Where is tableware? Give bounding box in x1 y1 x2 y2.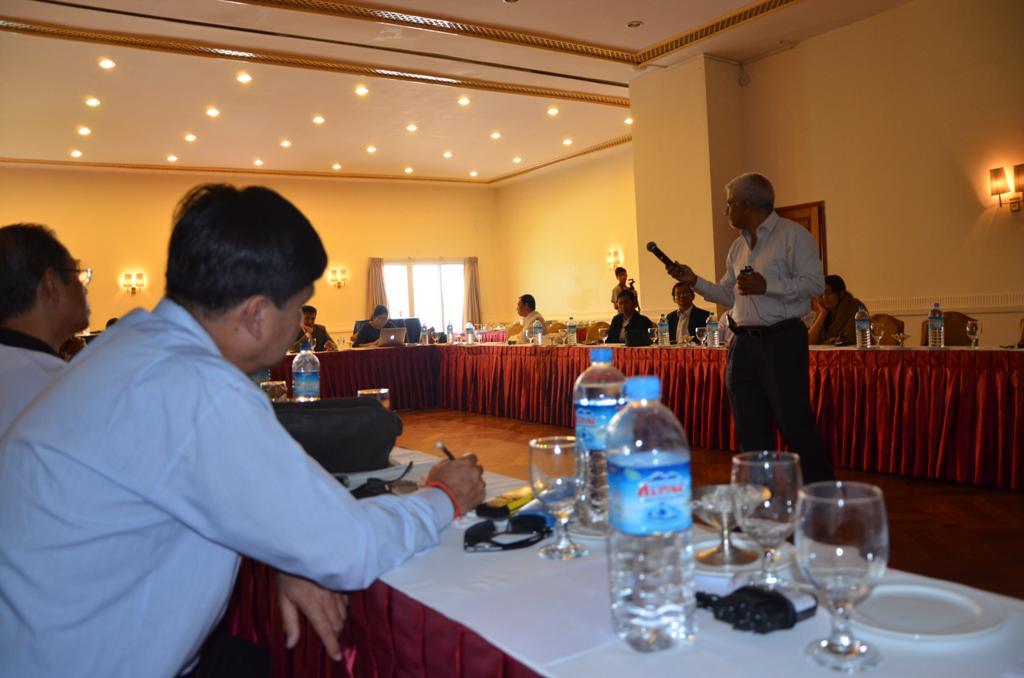
564 517 610 542.
